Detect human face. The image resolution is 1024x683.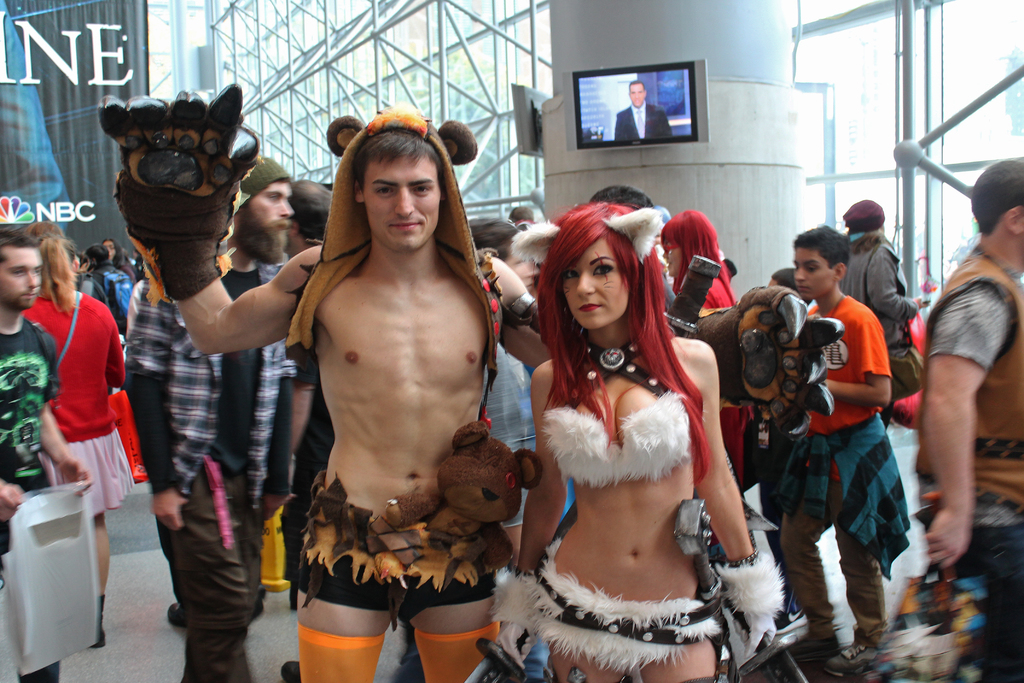
{"x1": 783, "y1": 239, "x2": 825, "y2": 304}.
